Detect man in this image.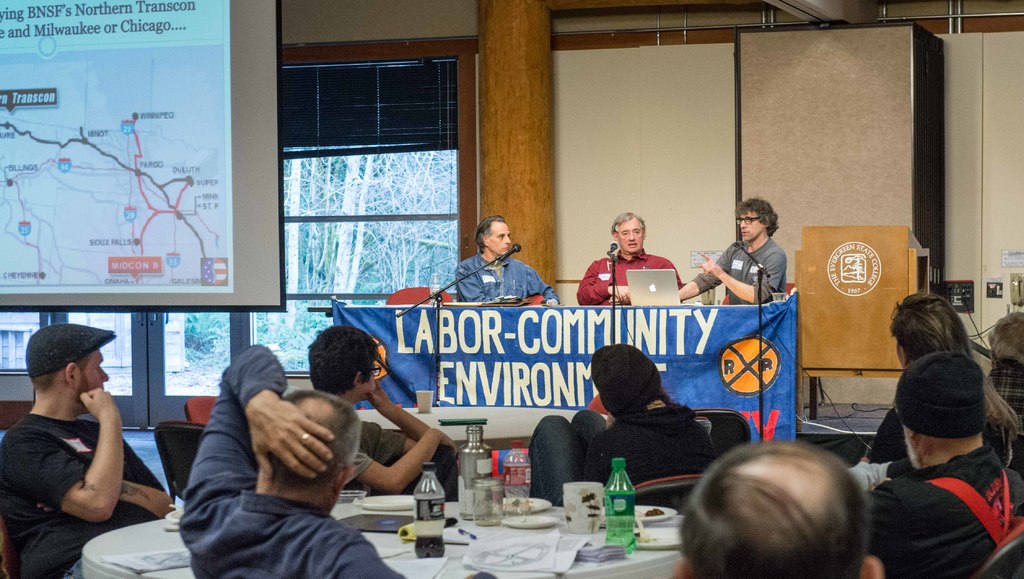
Detection: (866, 345, 1020, 578).
